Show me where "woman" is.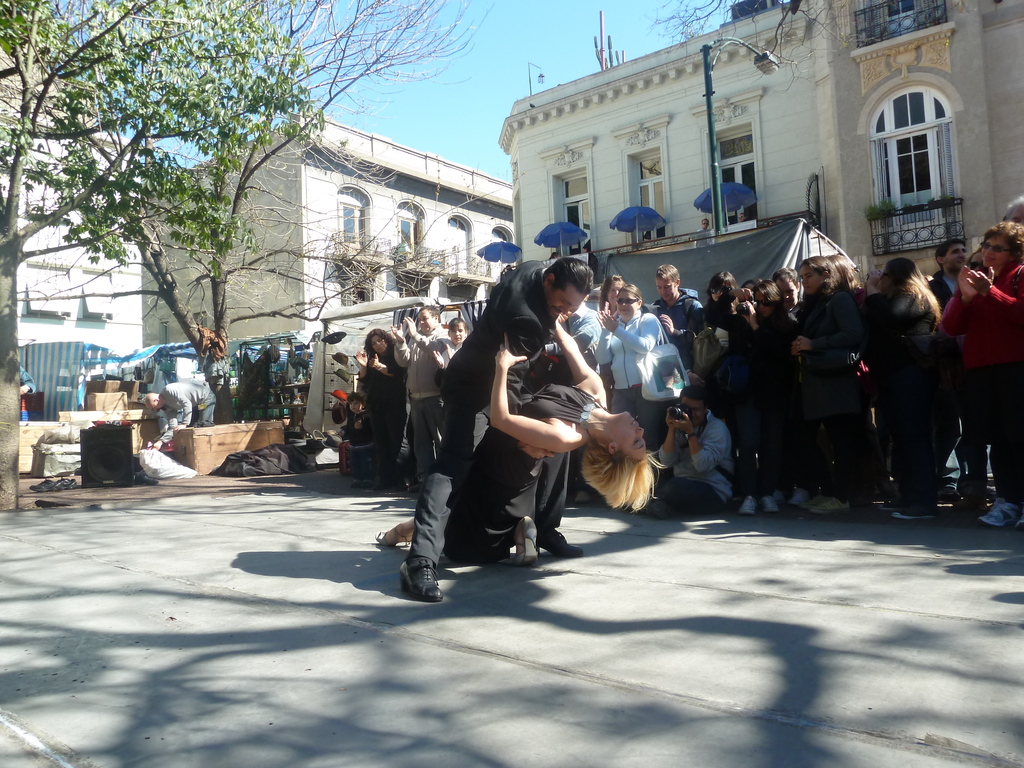
"woman" is at pyautogui.locateOnScreen(698, 271, 736, 329).
